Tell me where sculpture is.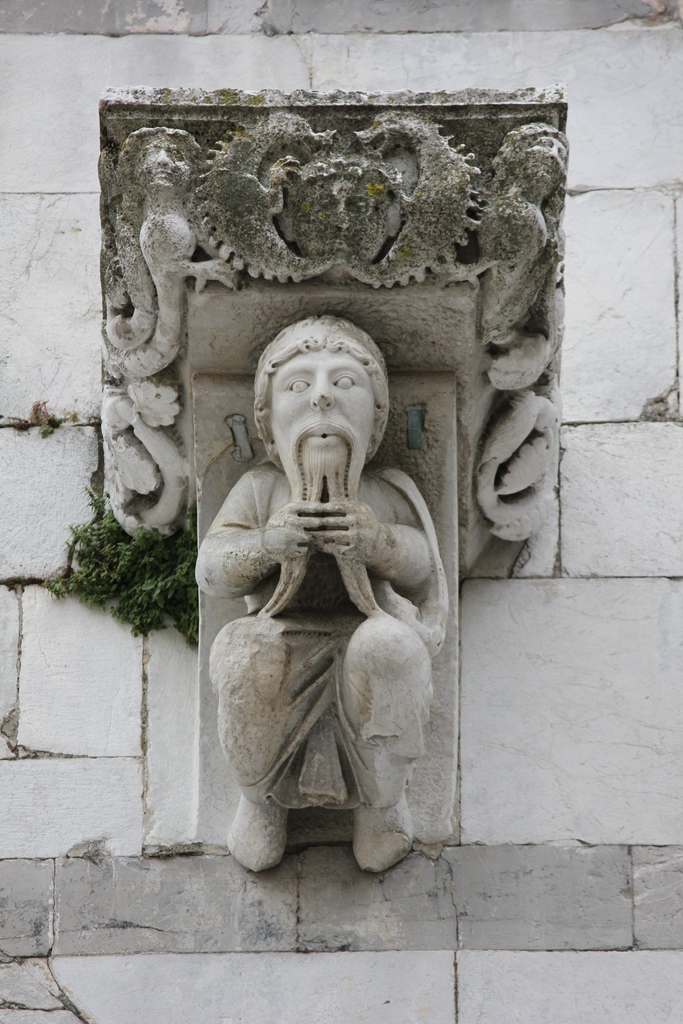
sculpture is at 186, 319, 454, 877.
